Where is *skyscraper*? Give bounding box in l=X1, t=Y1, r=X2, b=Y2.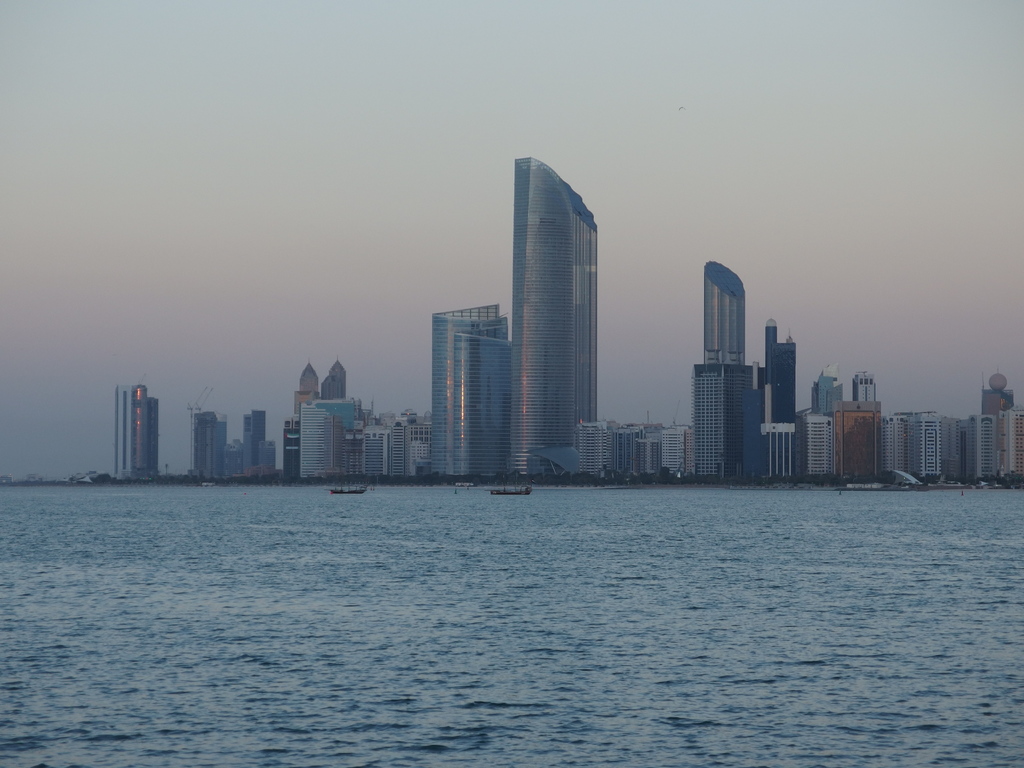
l=805, t=356, r=844, b=418.
